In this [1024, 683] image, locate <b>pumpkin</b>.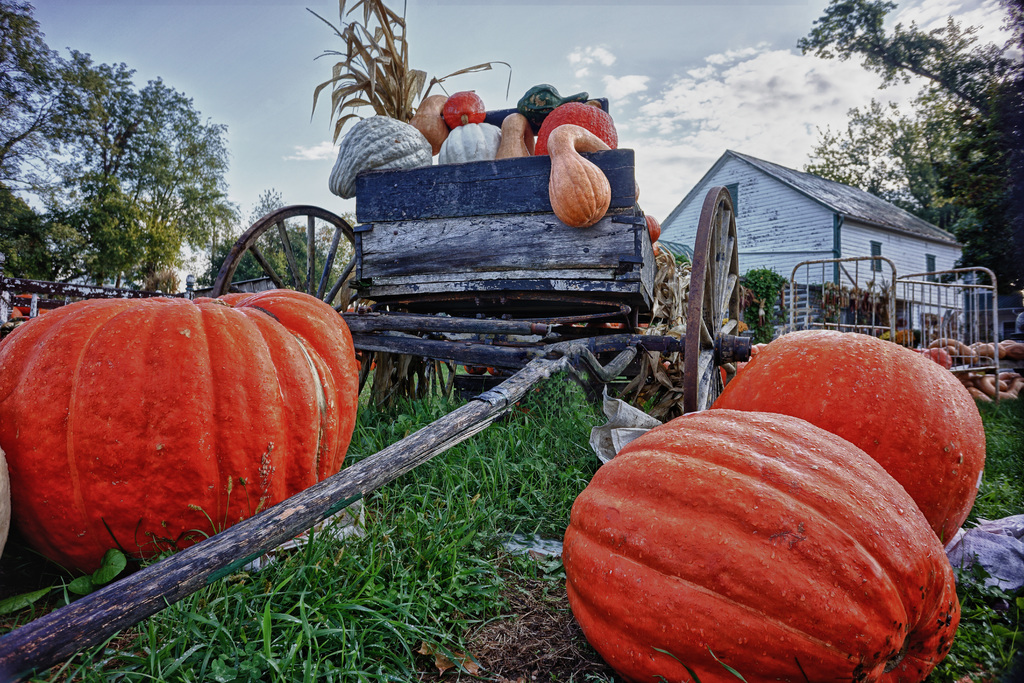
Bounding box: (710, 325, 987, 549).
